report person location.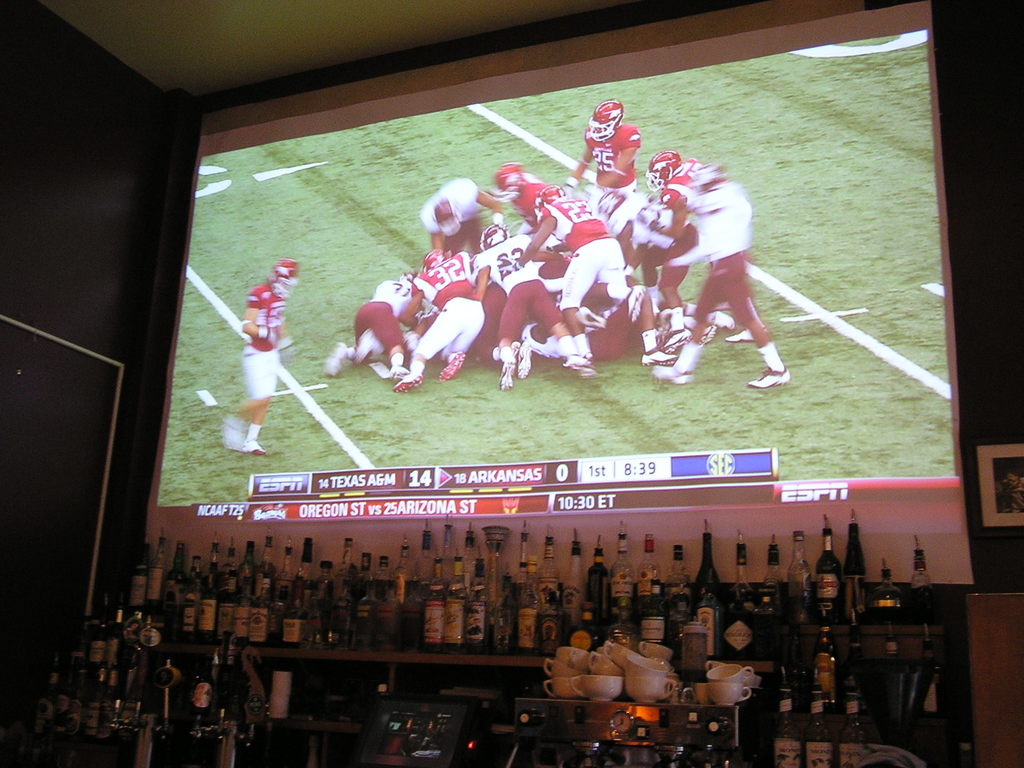
Report: [left=222, top=260, right=301, bottom=457].
